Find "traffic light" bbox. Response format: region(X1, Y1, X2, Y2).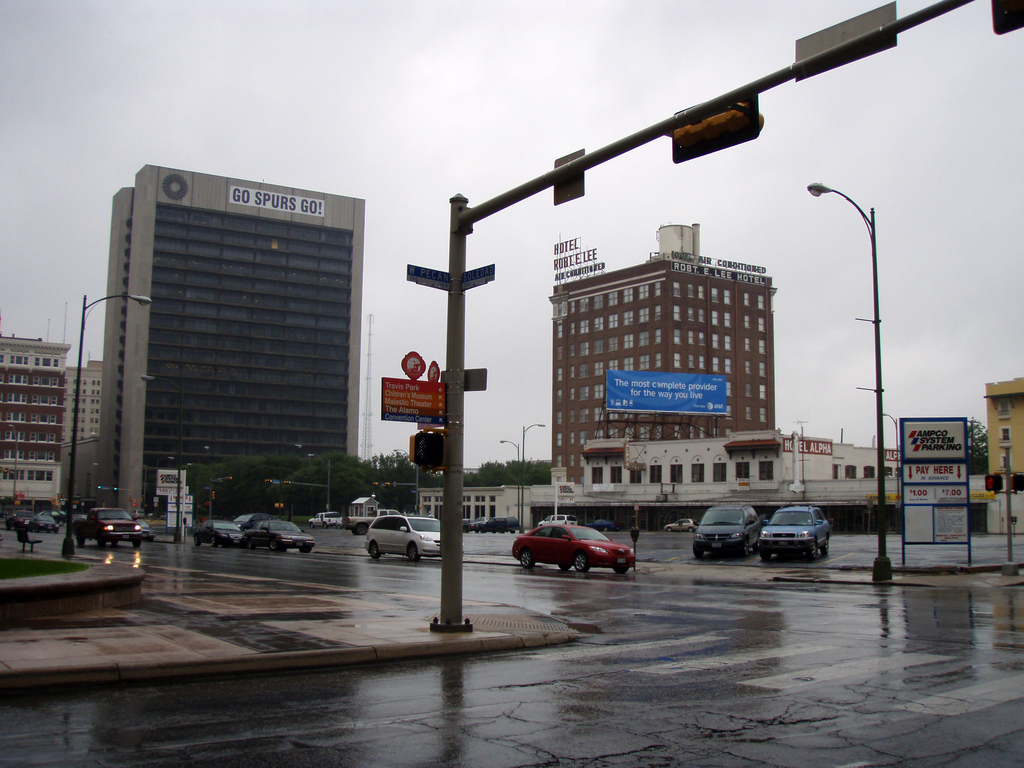
region(140, 497, 141, 501).
